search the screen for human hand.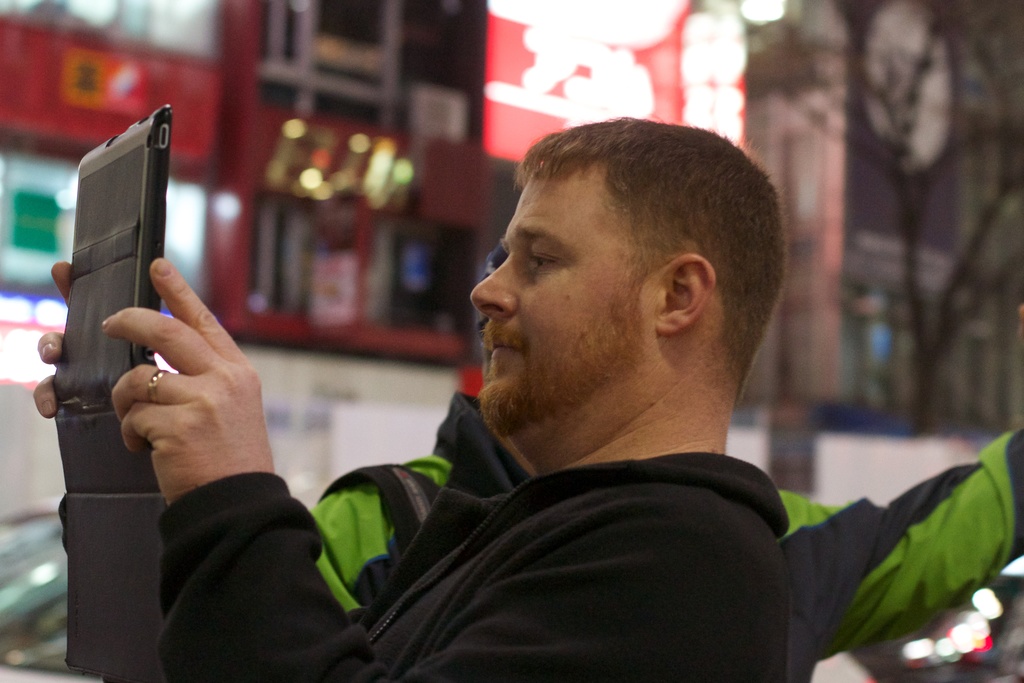
Found at <box>31,261,76,422</box>.
